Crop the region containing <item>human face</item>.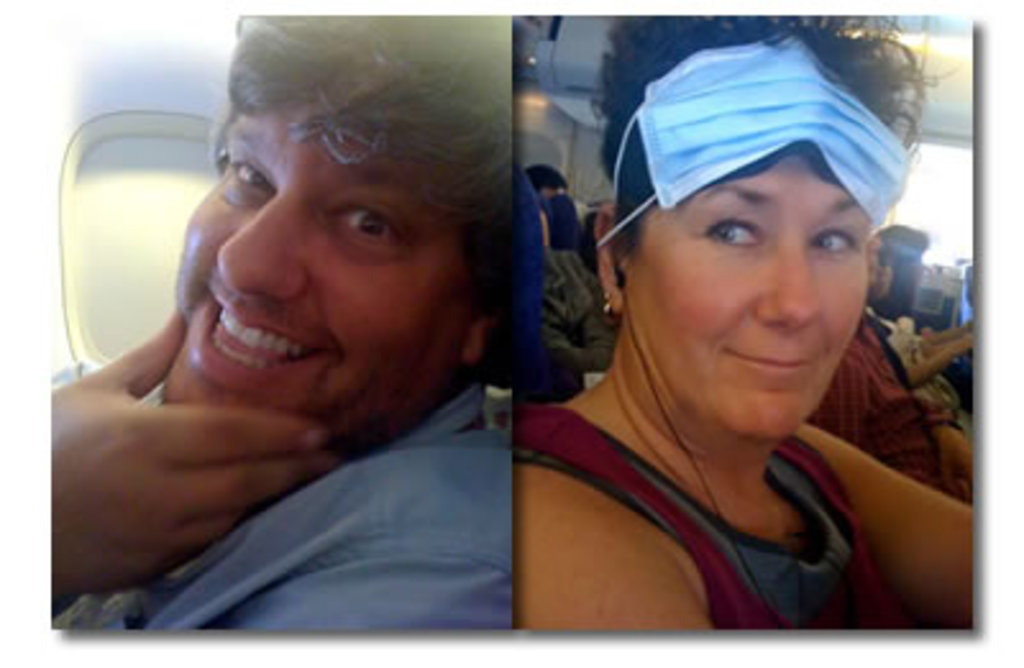
Crop region: crop(159, 102, 471, 448).
